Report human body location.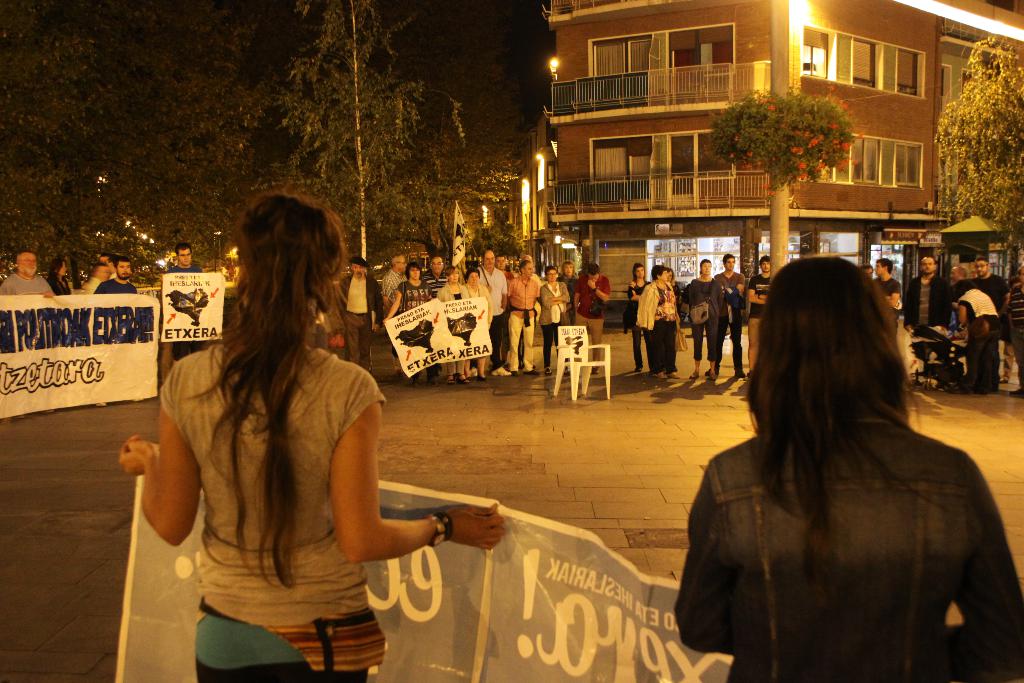
Report: <box>50,253,71,287</box>.
